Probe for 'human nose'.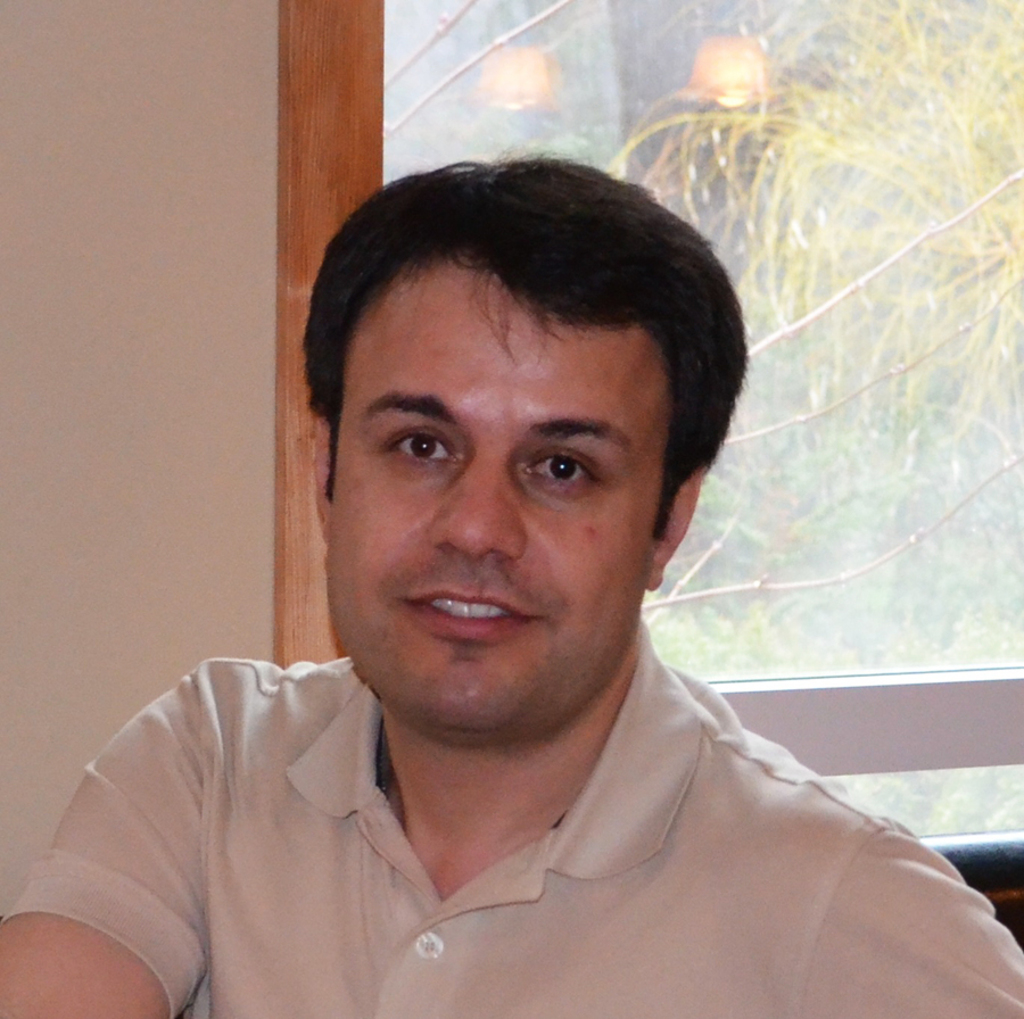
Probe result: detection(429, 449, 522, 561).
